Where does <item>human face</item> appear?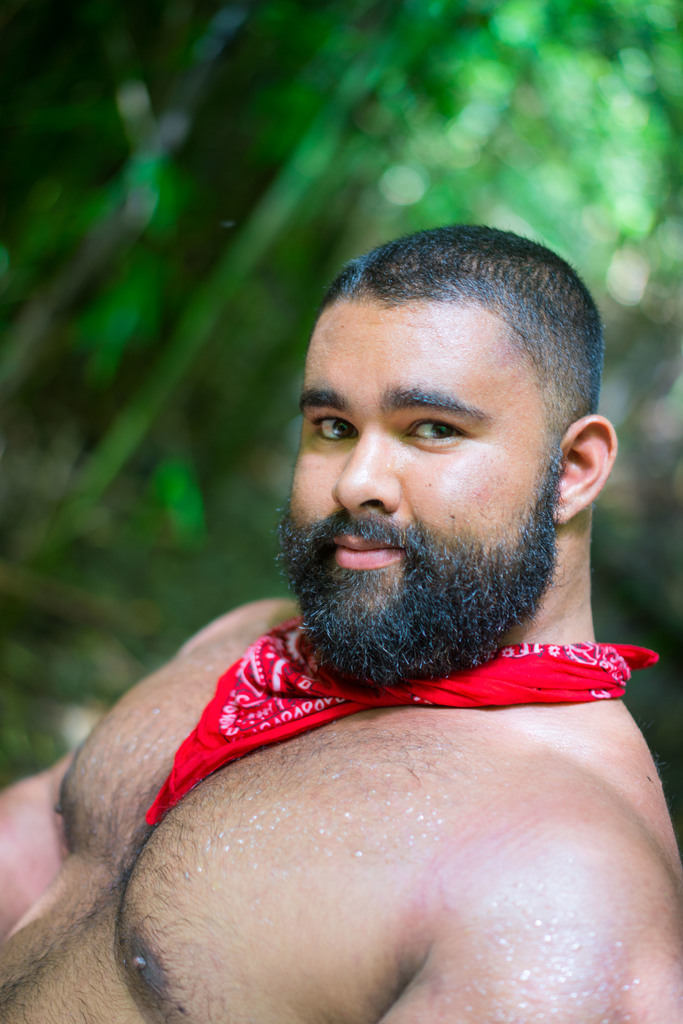
Appears at 285/305/550/623.
